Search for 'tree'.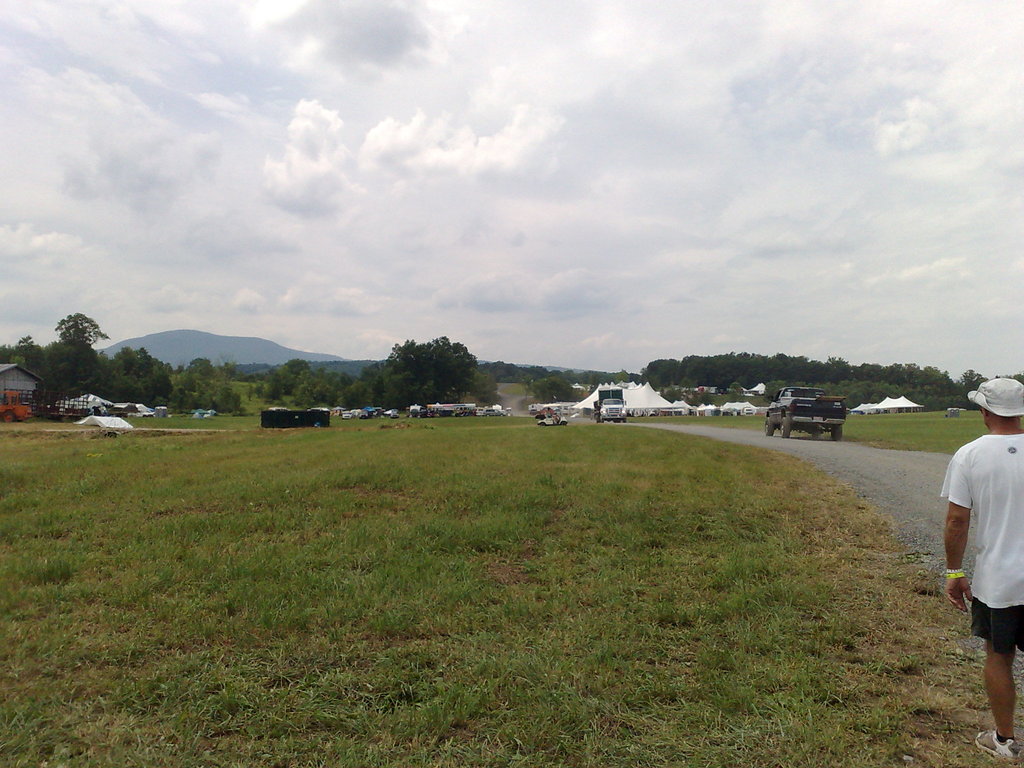
Found at 365:330:488:408.
